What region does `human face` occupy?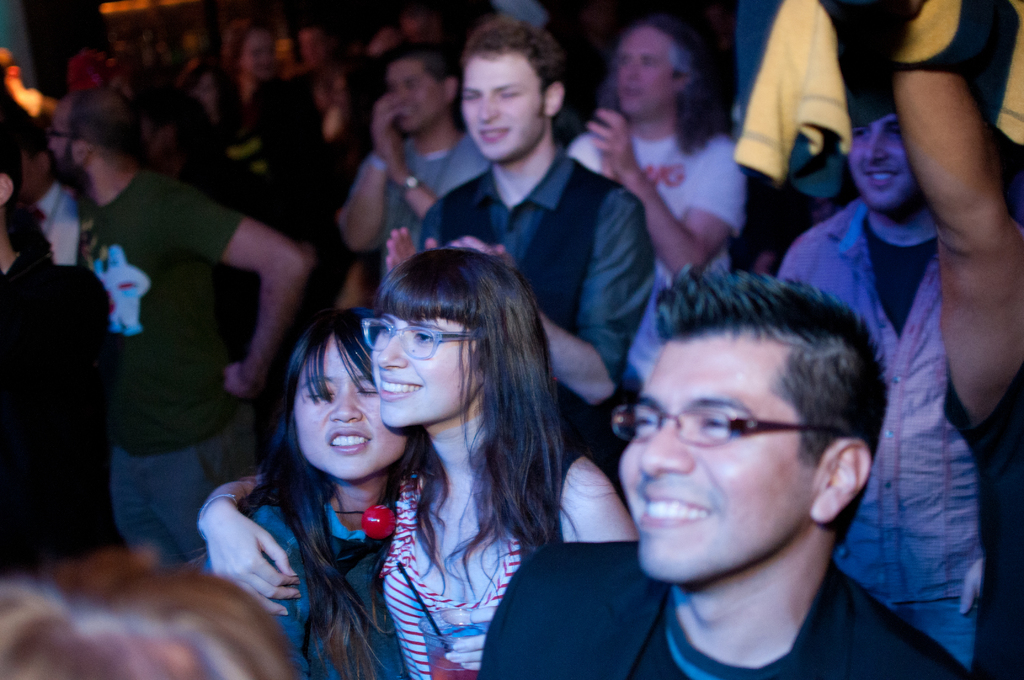
x1=850, y1=118, x2=927, y2=215.
